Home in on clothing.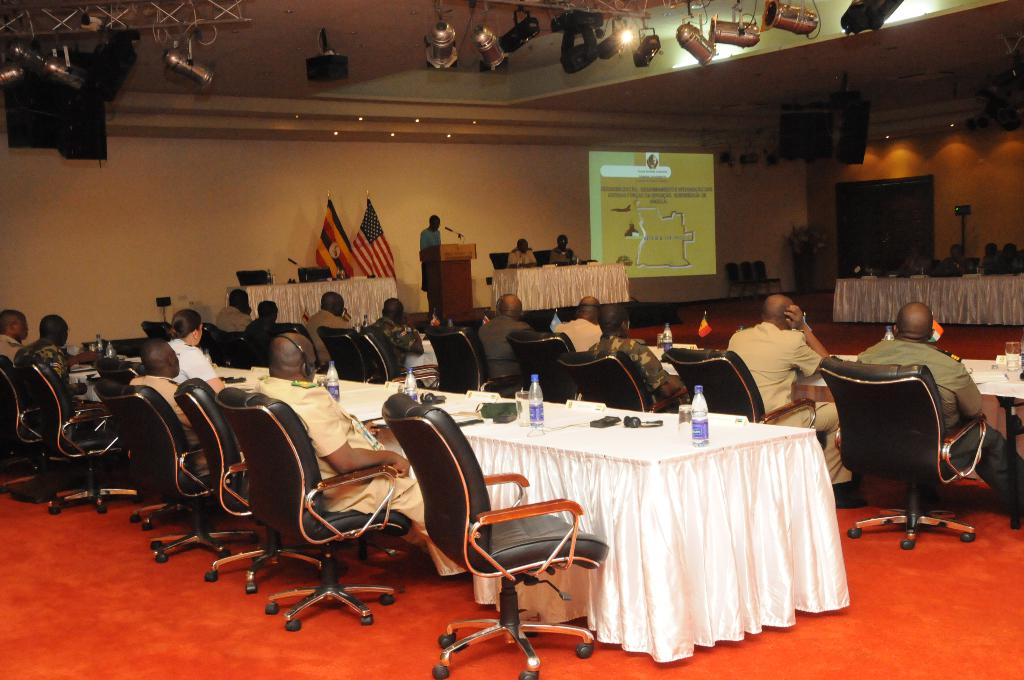
Homed in at select_region(852, 335, 1023, 524).
